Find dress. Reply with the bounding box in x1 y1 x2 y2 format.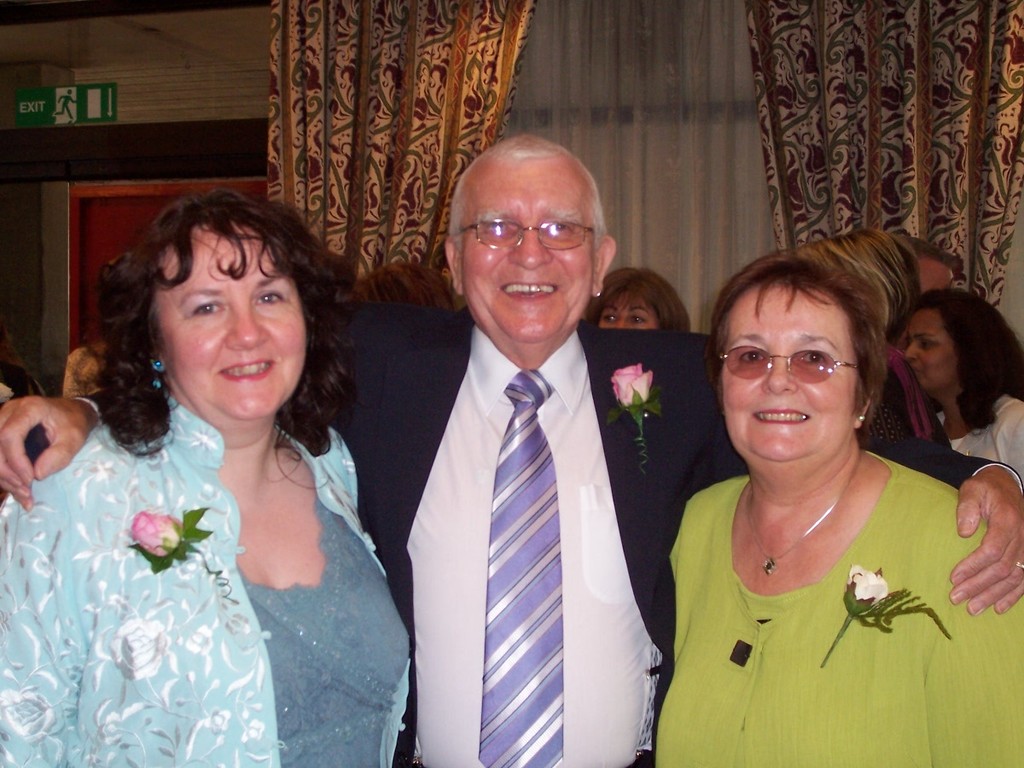
648 383 988 738.
